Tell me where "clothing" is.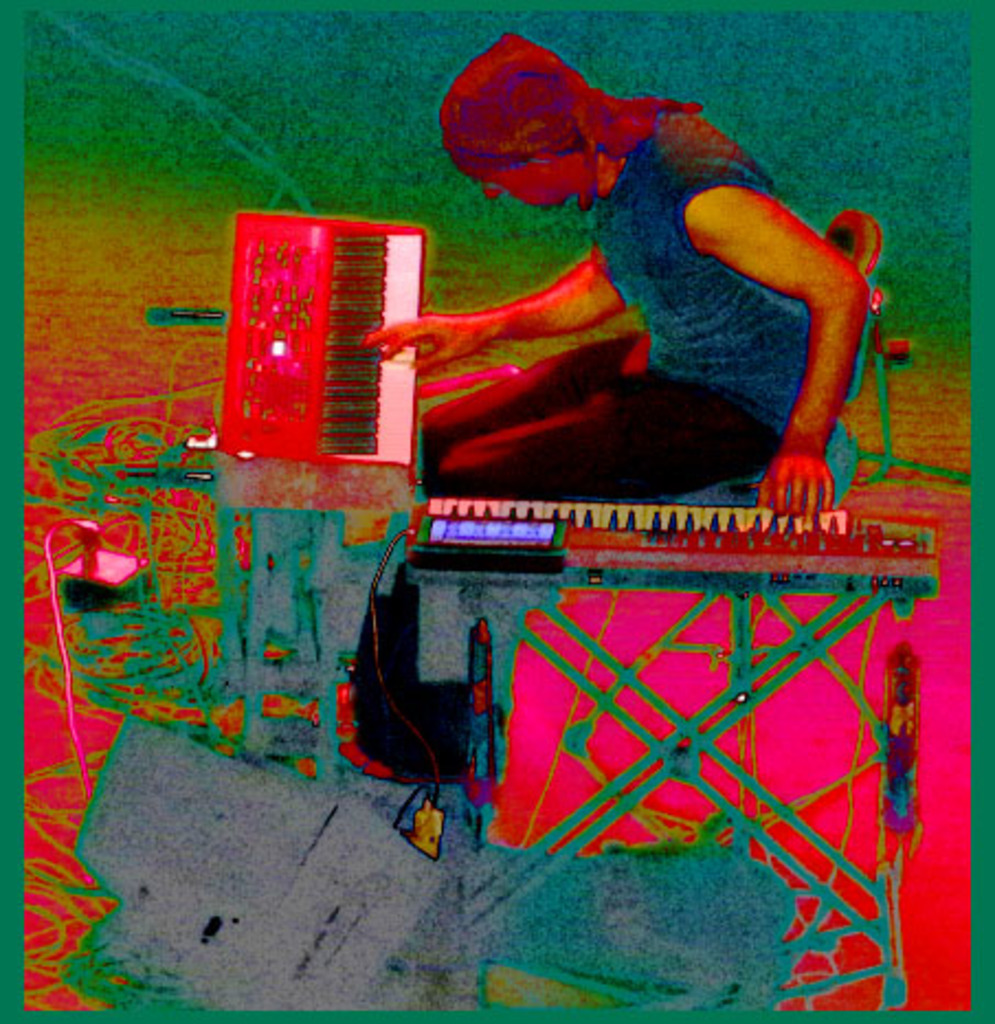
"clothing" is at <region>417, 46, 854, 527</region>.
